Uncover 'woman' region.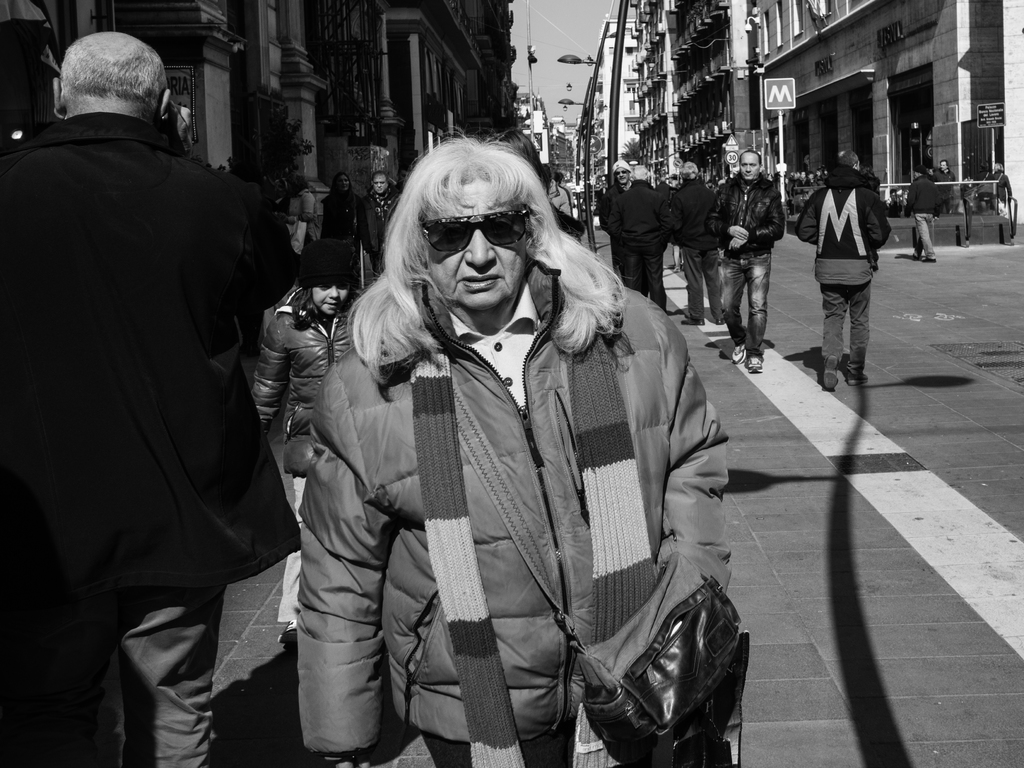
Uncovered: region(273, 173, 291, 243).
